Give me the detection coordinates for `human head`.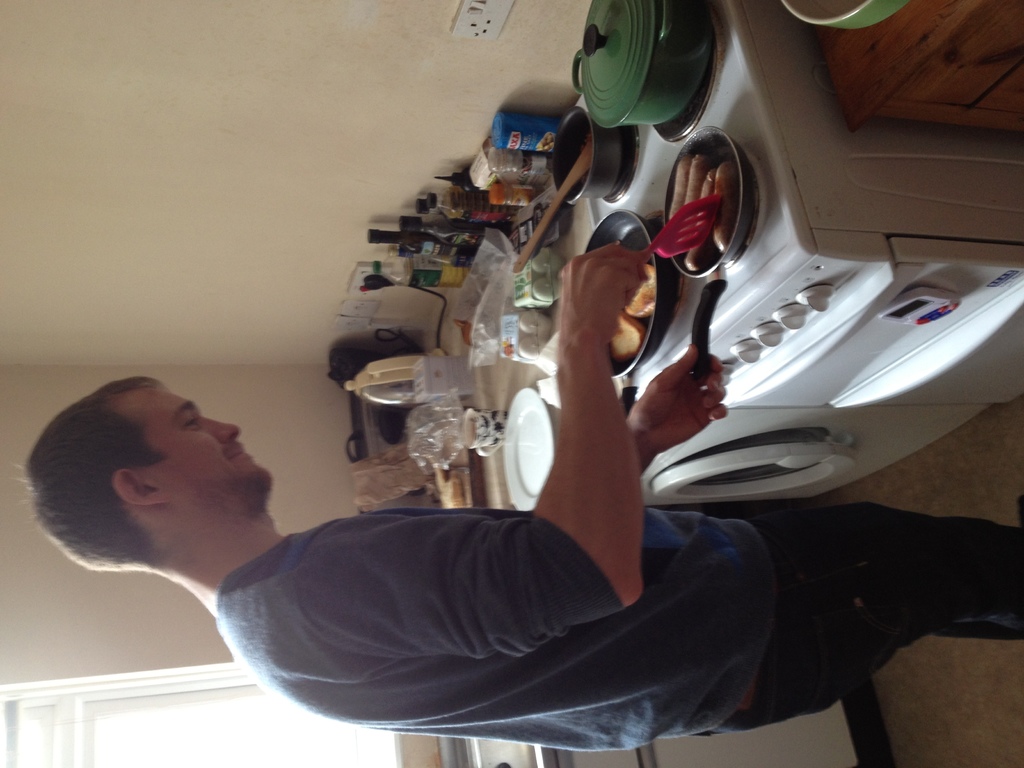
l=36, t=372, r=264, b=586.
